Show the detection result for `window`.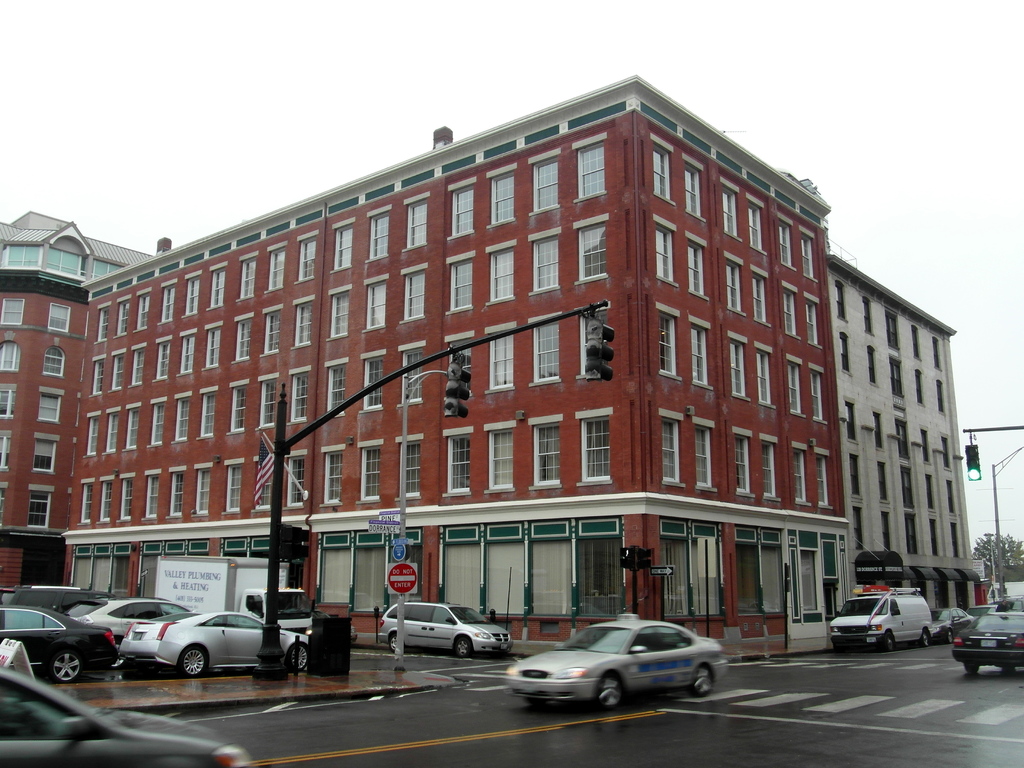
crop(531, 159, 560, 211).
